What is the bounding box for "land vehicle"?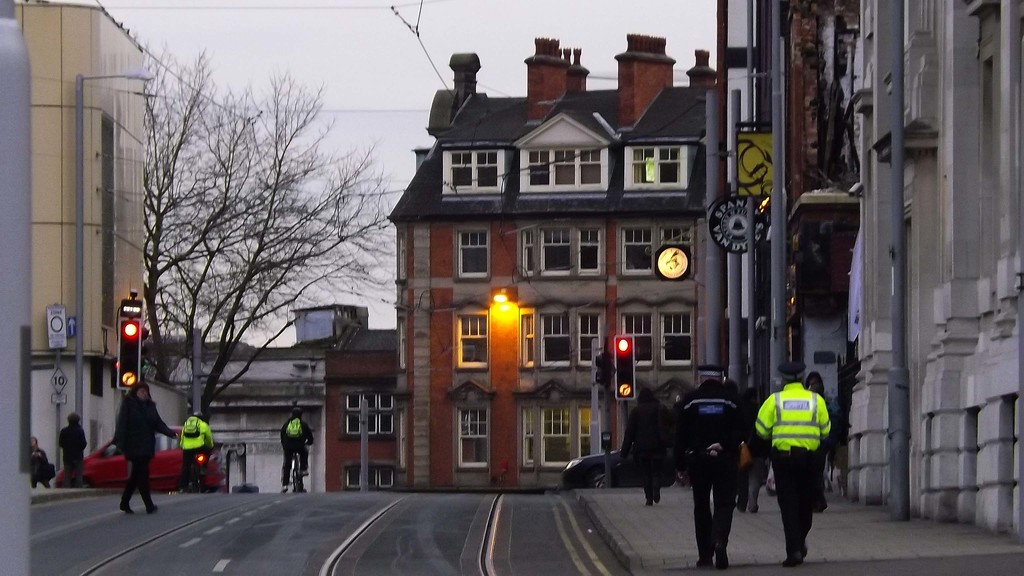
x1=562 y1=445 x2=622 y2=486.
